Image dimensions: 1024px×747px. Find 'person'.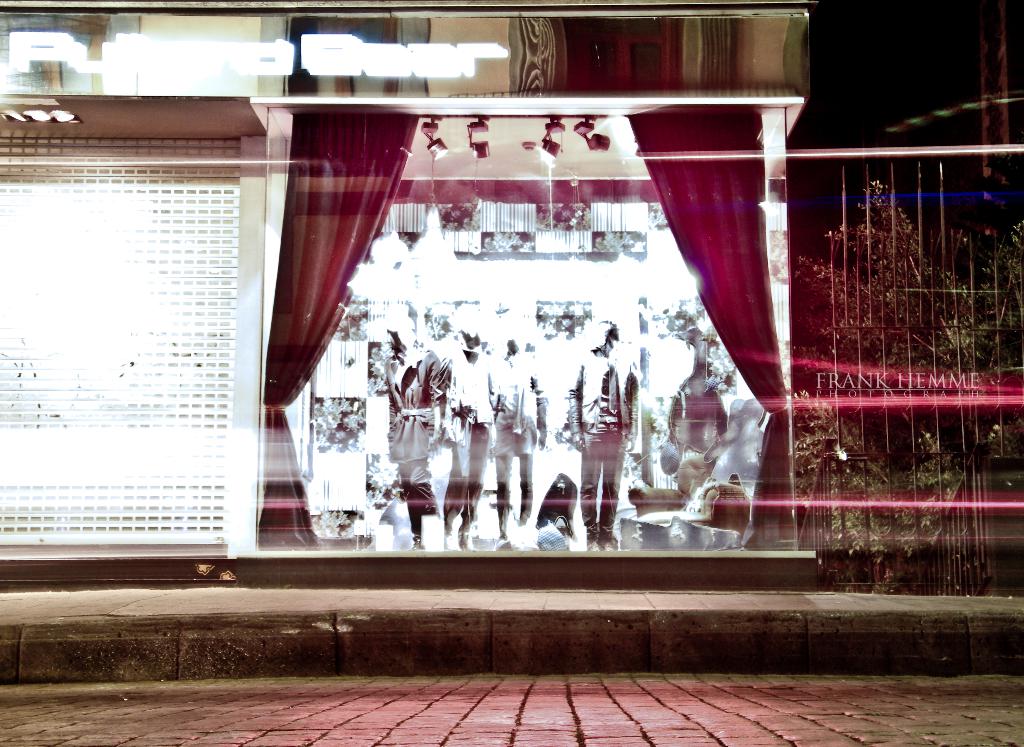
{"x1": 551, "y1": 323, "x2": 636, "y2": 545}.
